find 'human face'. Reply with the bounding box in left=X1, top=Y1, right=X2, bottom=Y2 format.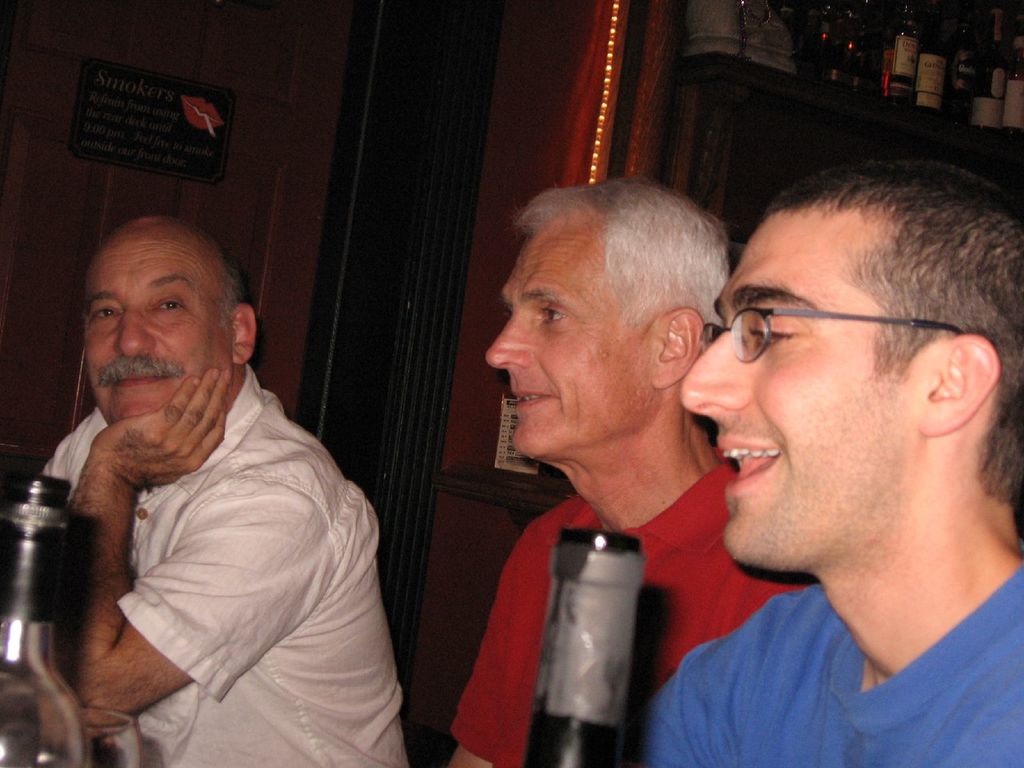
left=488, top=214, right=648, bottom=456.
